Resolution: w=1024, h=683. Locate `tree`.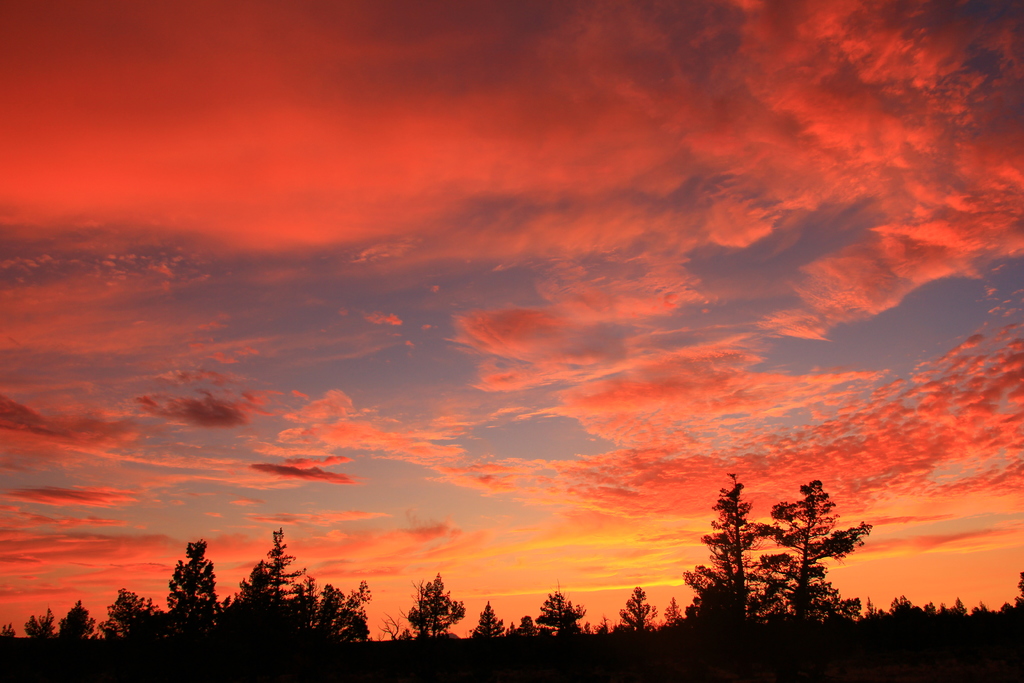
[106,585,168,657].
